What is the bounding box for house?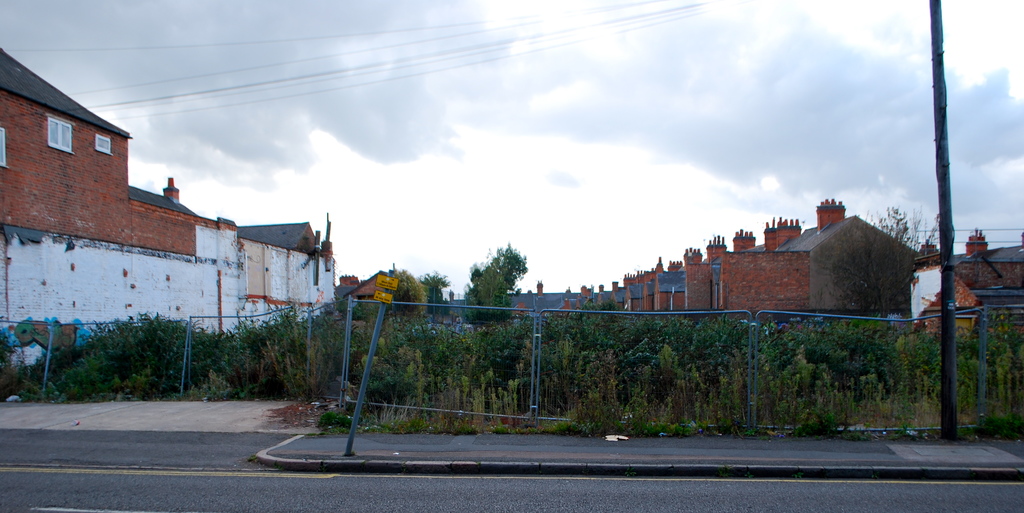
241:222:334:255.
